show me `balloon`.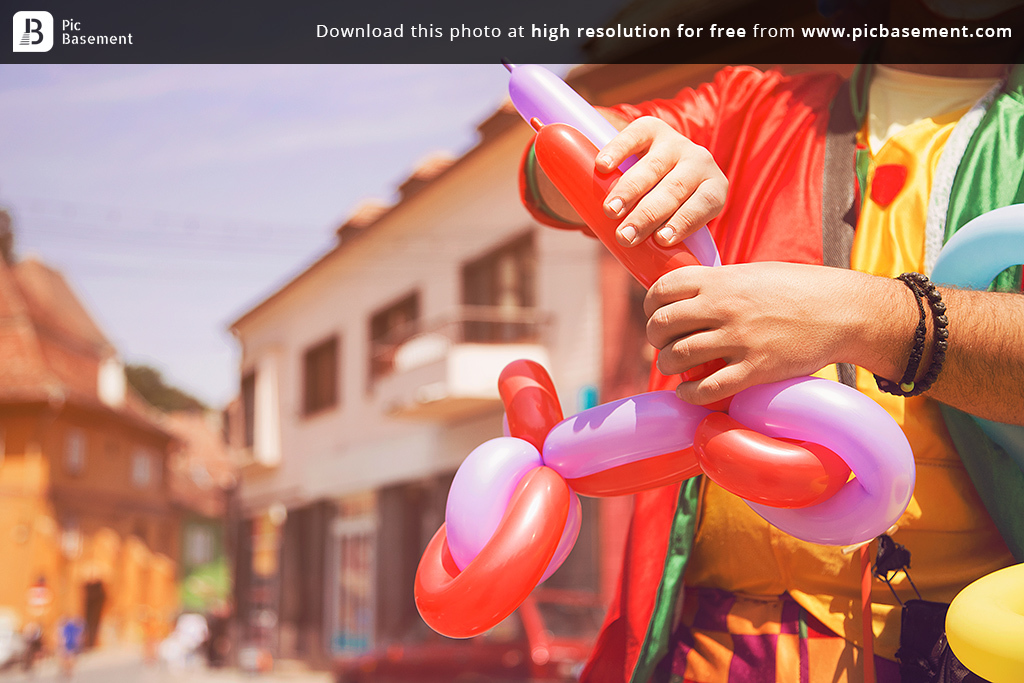
`balloon` is here: <box>446,59,914,597</box>.
